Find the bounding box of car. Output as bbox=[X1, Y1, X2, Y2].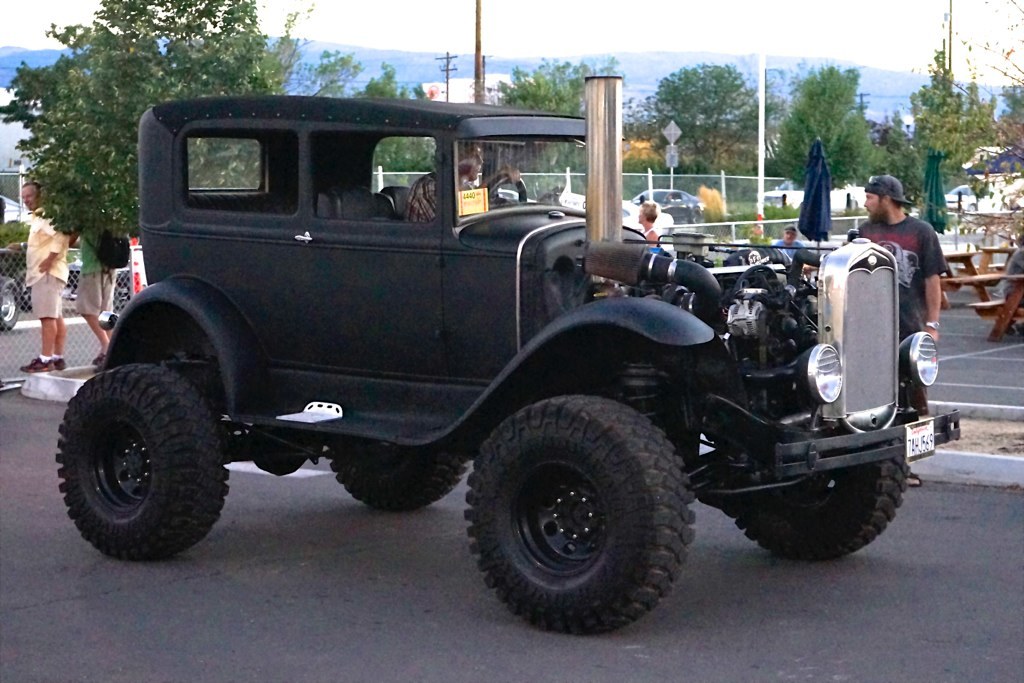
bbox=[62, 63, 942, 637].
